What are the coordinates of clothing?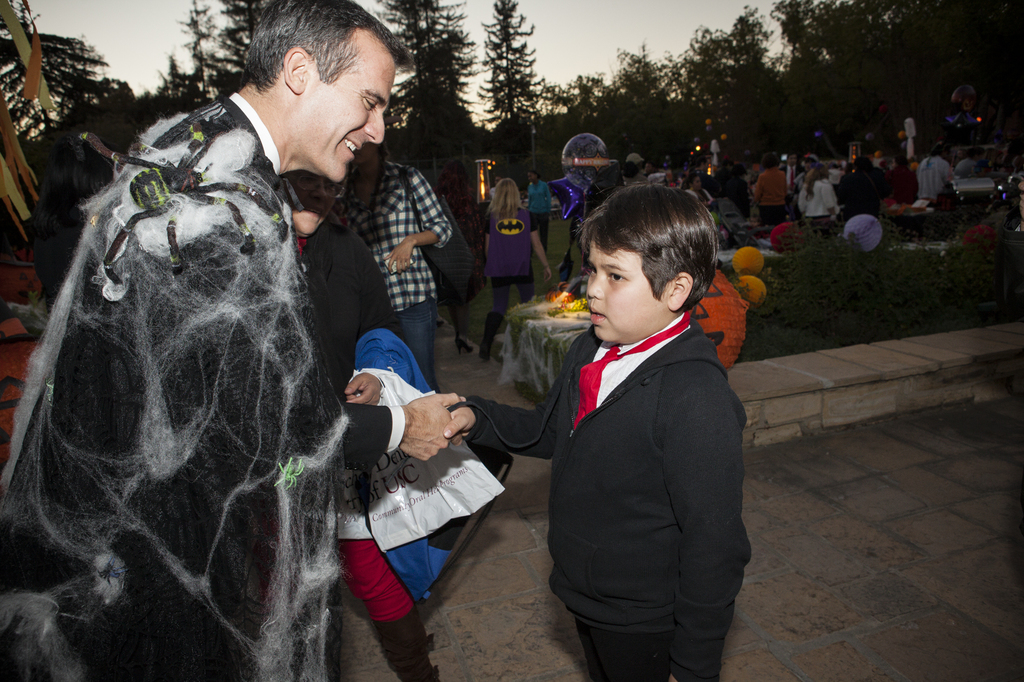
rect(799, 171, 837, 223).
